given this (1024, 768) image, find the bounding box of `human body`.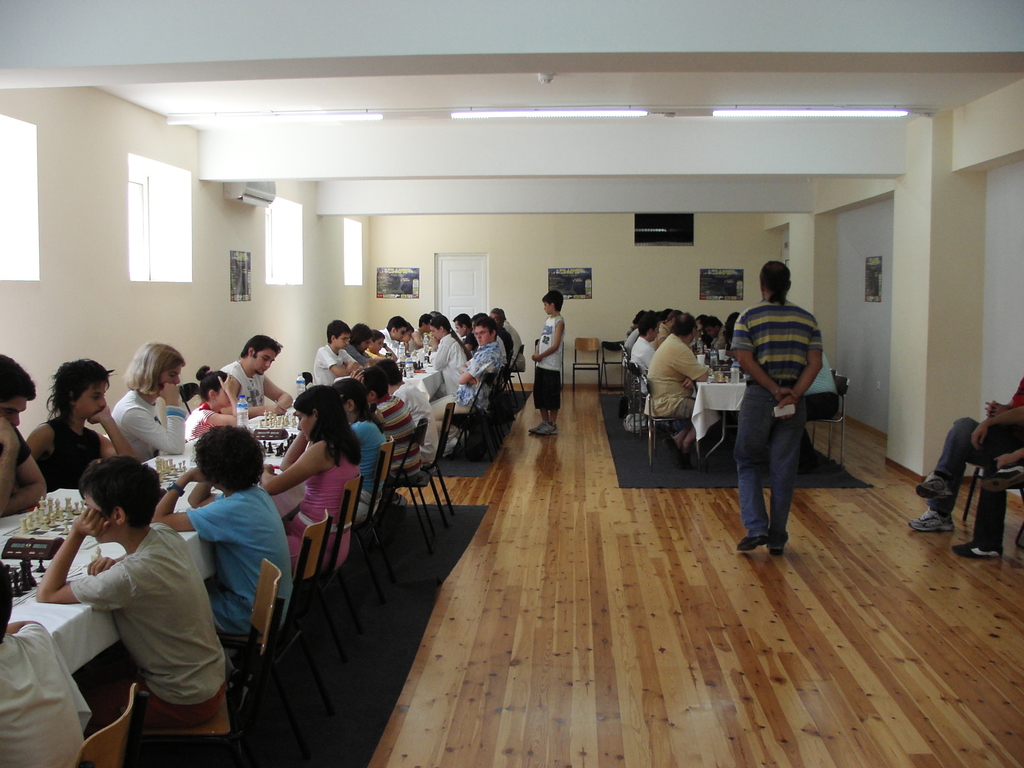
BBox(731, 259, 820, 557).
